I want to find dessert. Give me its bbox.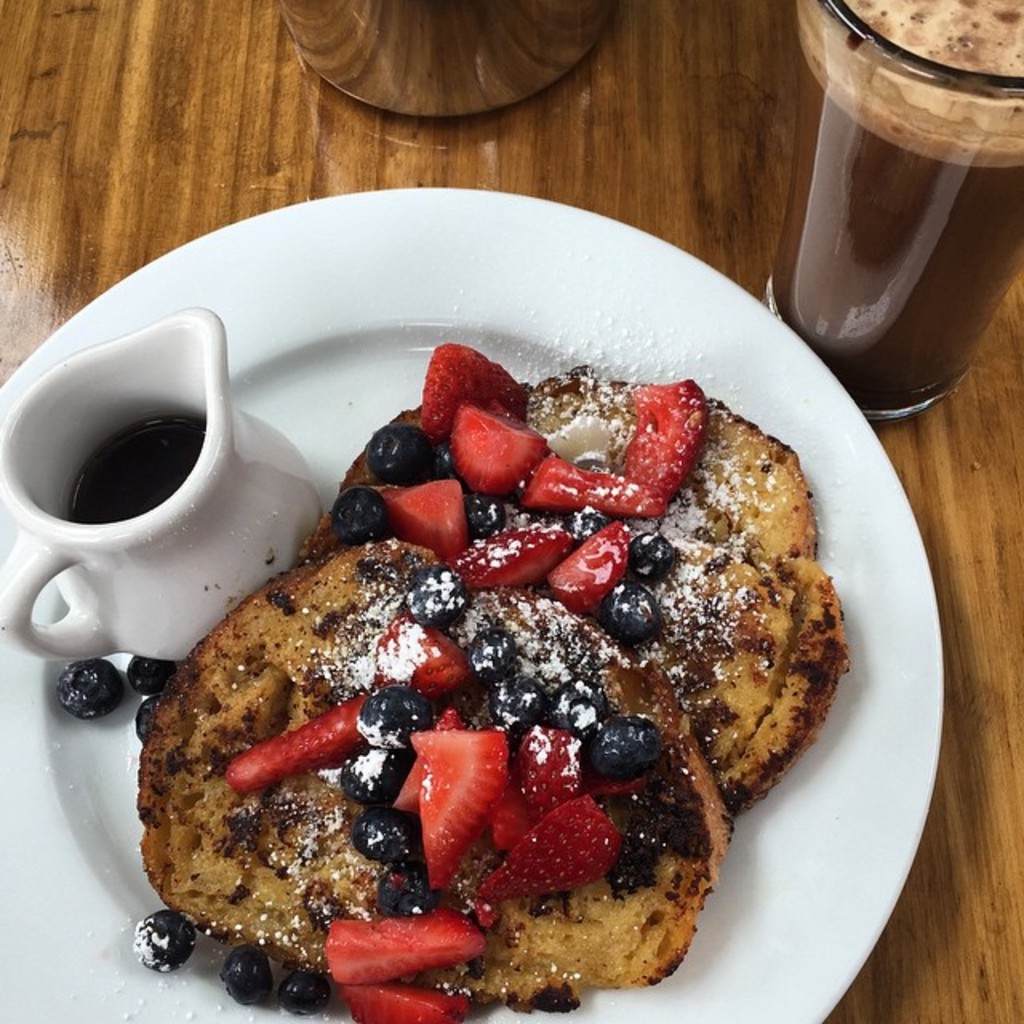
box(125, 363, 862, 1023).
